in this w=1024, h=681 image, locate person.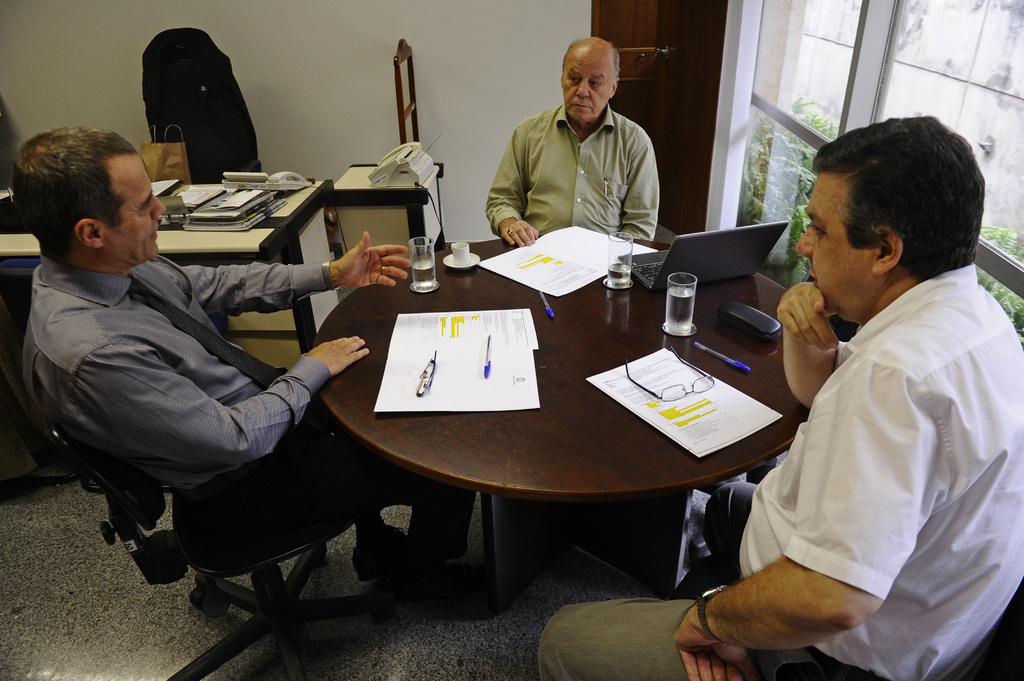
Bounding box: <region>540, 112, 1023, 680</region>.
